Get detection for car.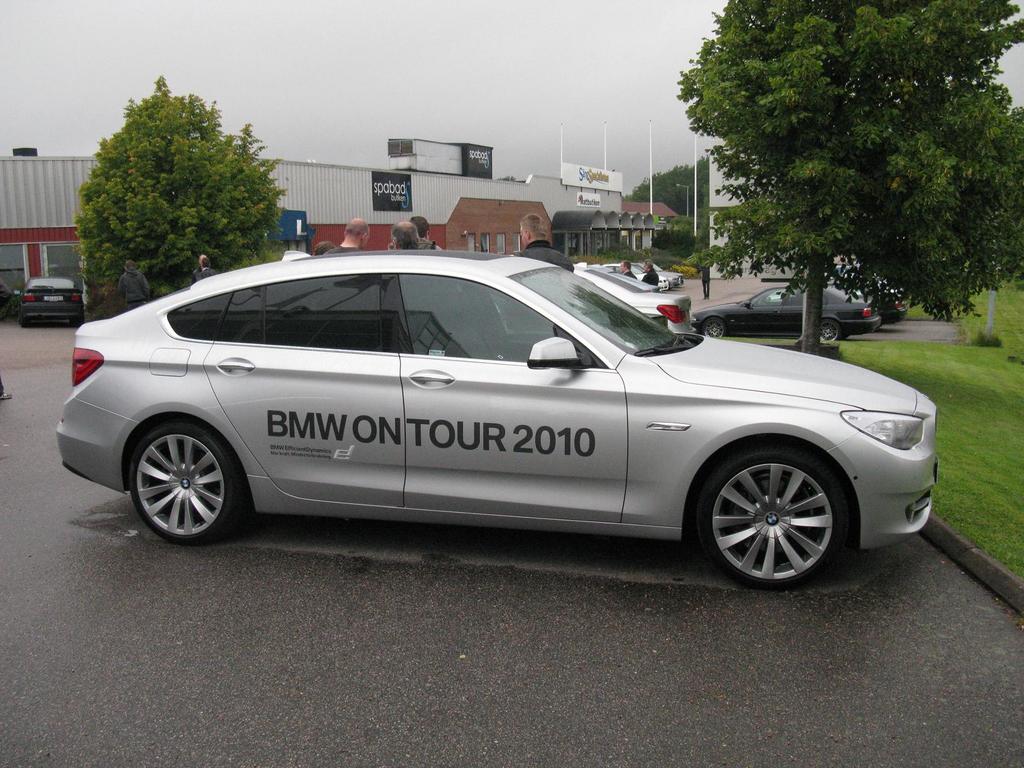
Detection: {"x1": 692, "y1": 278, "x2": 879, "y2": 344}.
